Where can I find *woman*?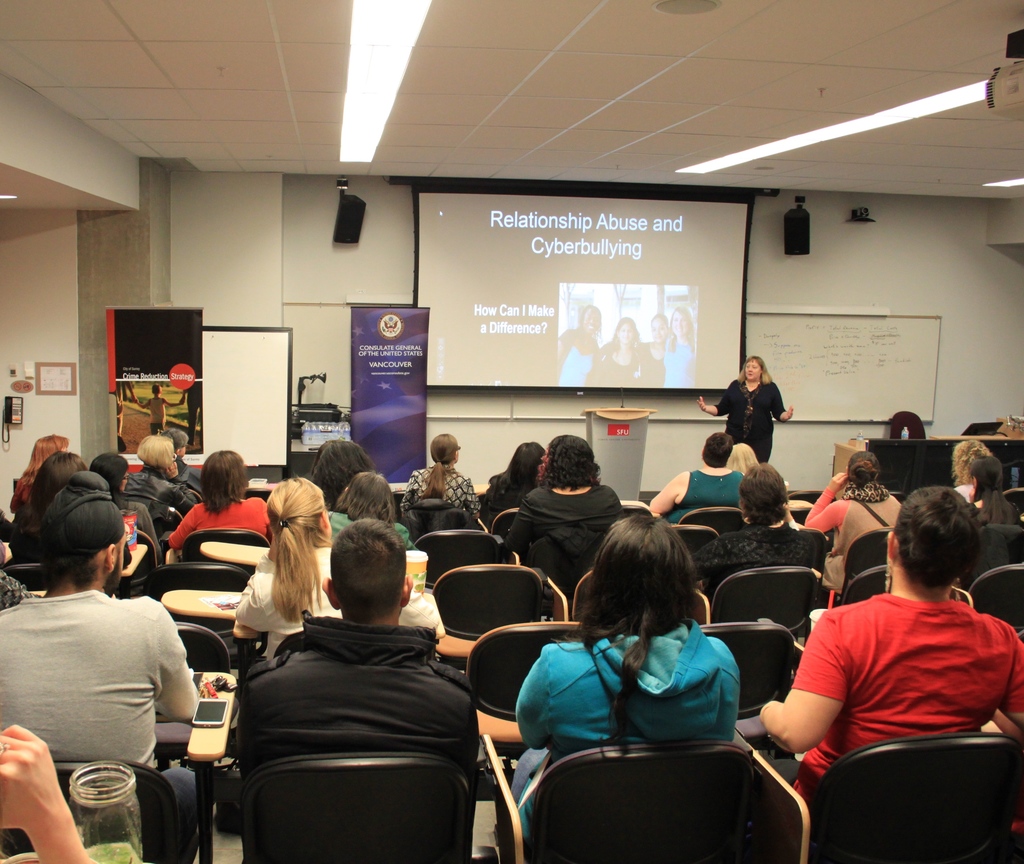
You can find it at Rect(14, 450, 83, 561).
